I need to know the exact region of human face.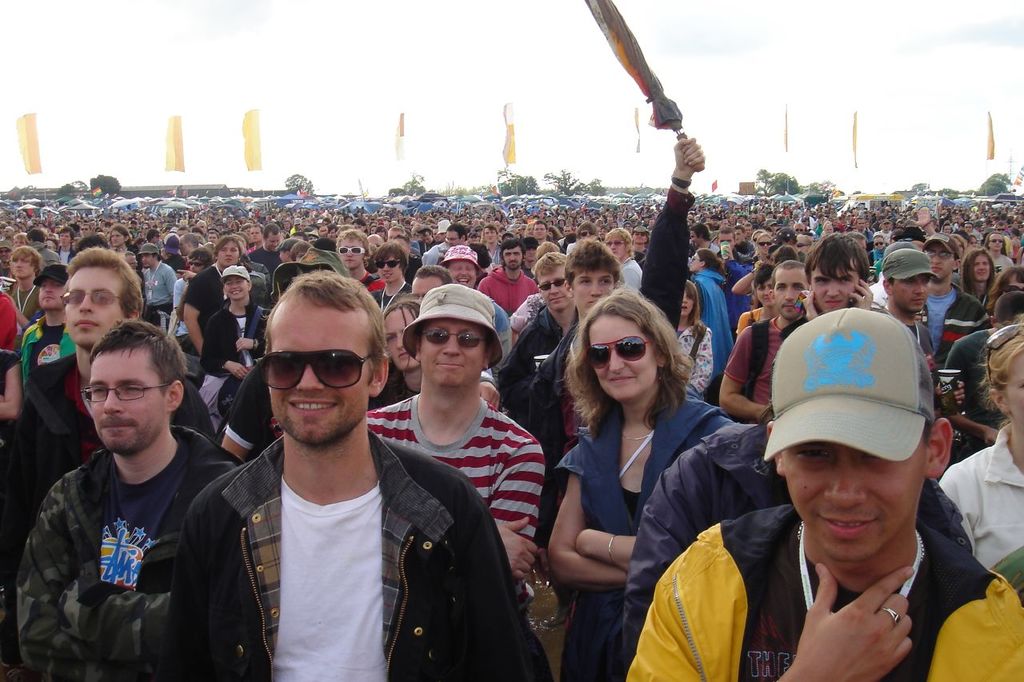
Region: (534,267,568,311).
